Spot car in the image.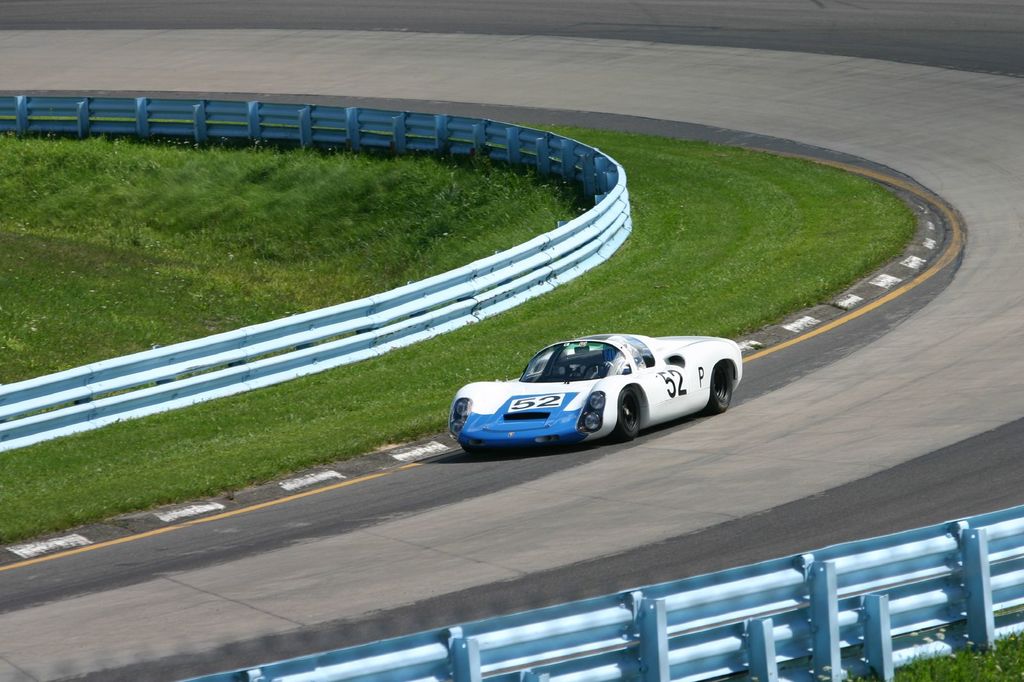
car found at 450, 333, 740, 461.
